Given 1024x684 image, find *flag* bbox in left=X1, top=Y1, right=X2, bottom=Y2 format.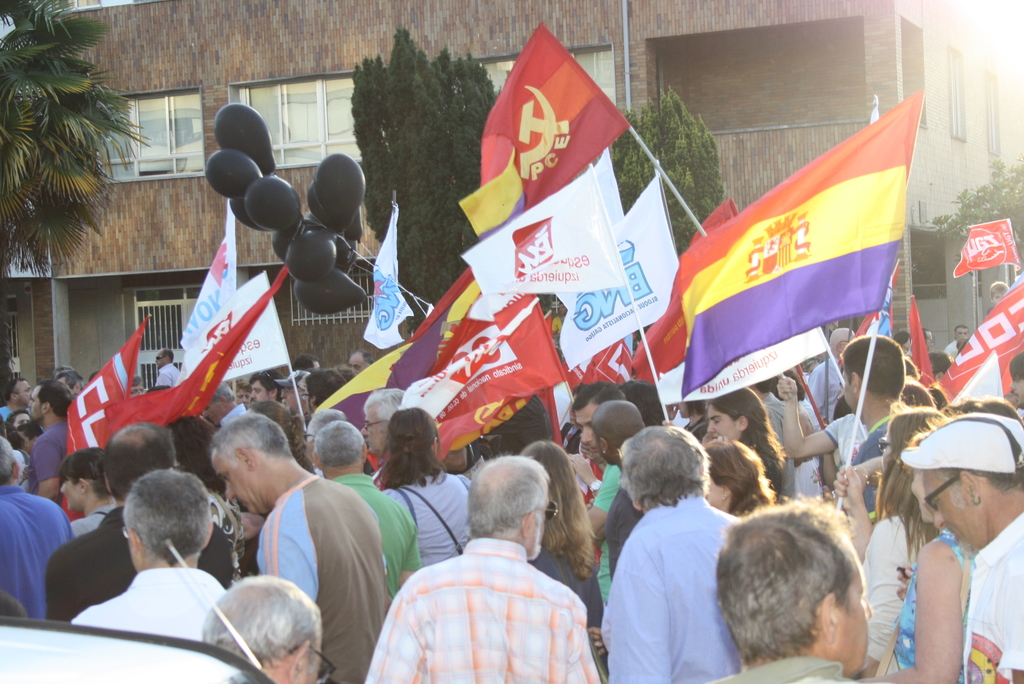
left=675, top=87, right=925, bottom=398.
